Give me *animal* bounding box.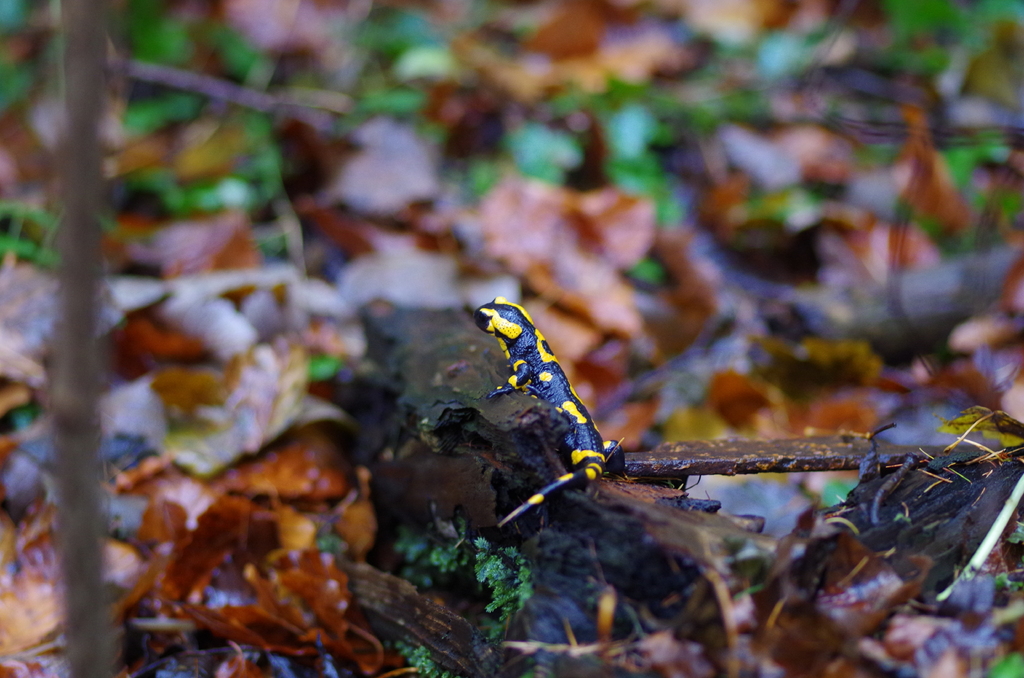
[x1=477, y1=298, x2=627, y2=525].
